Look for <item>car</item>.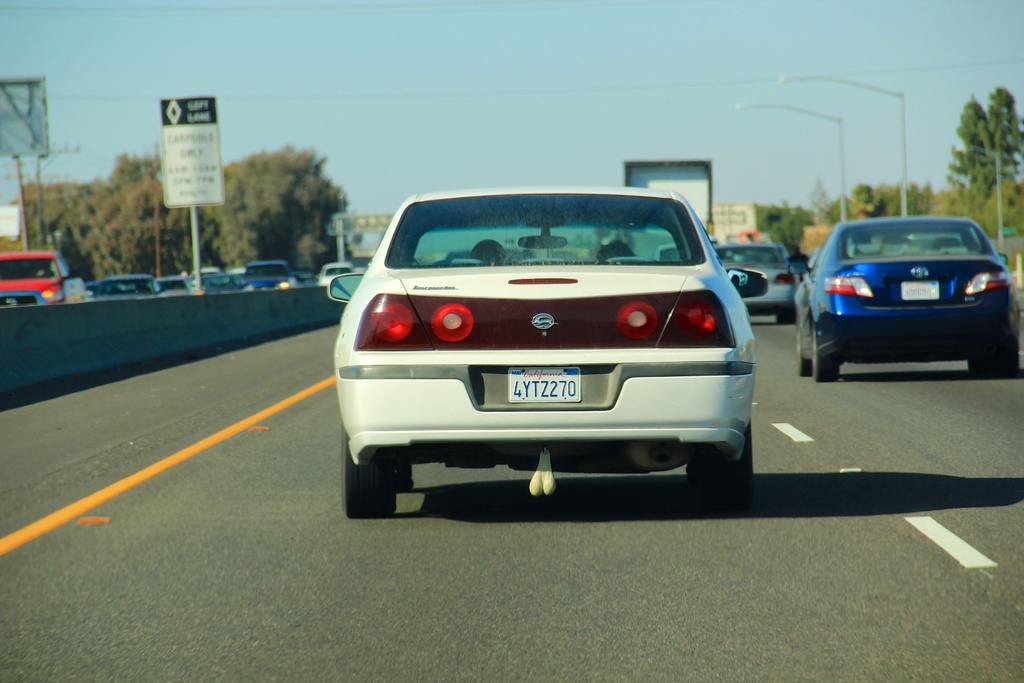
Found: {"left": 90, "top": 269, "right": 163, "bottom": 301}.
